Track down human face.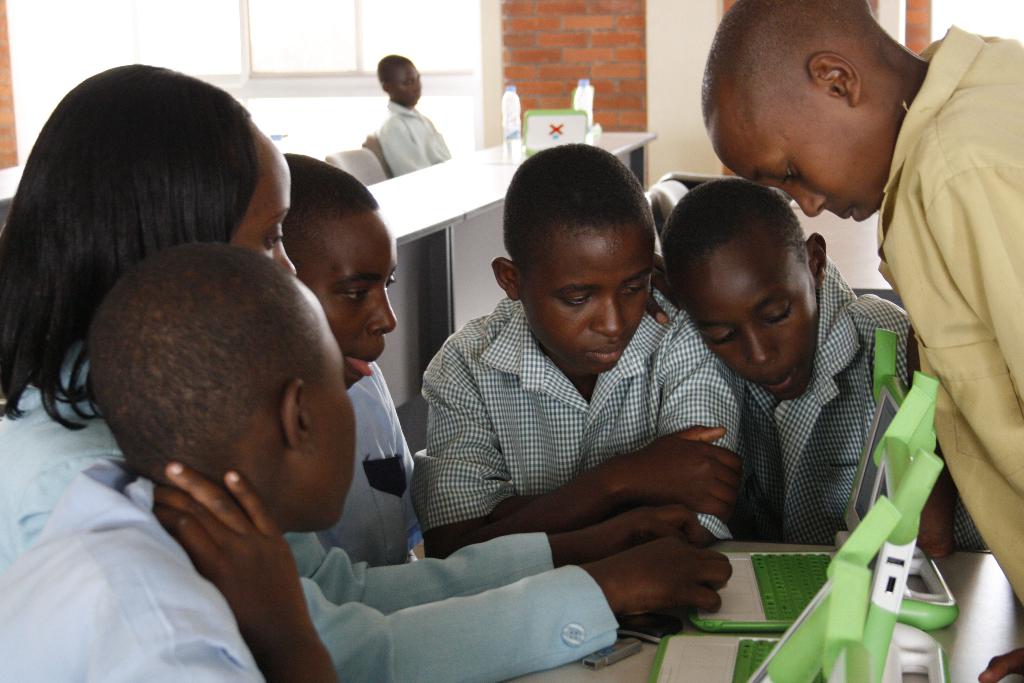
Tracked to <box>304,227,396,389</box>.
